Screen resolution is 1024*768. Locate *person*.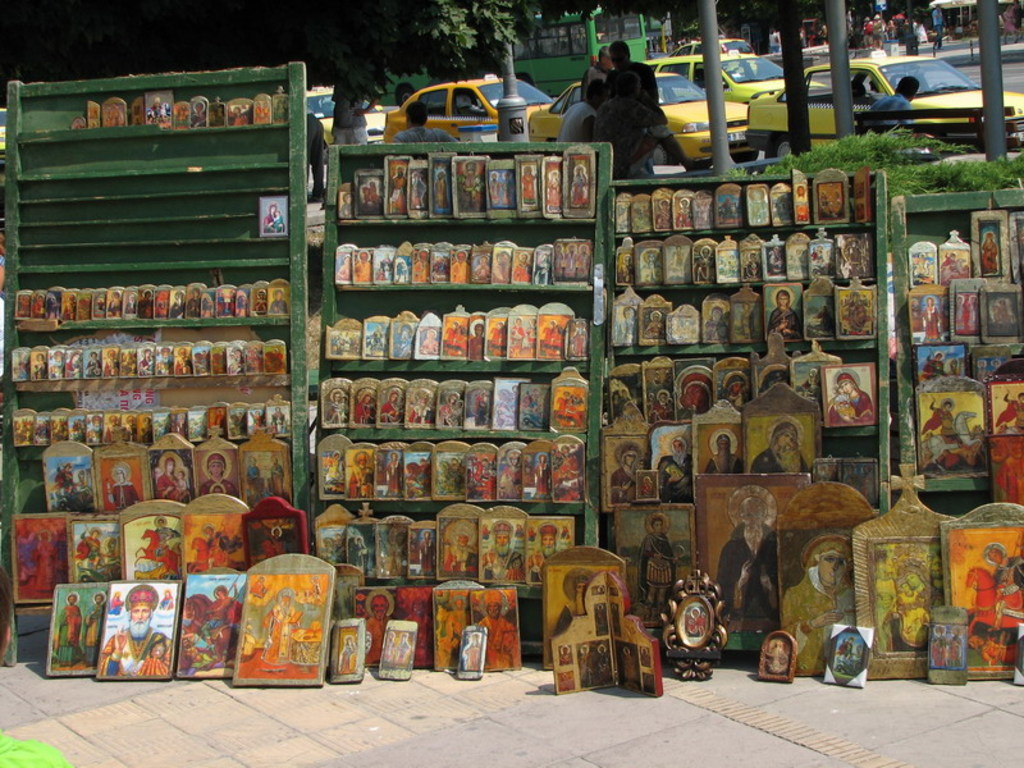
229:102:242:118.
